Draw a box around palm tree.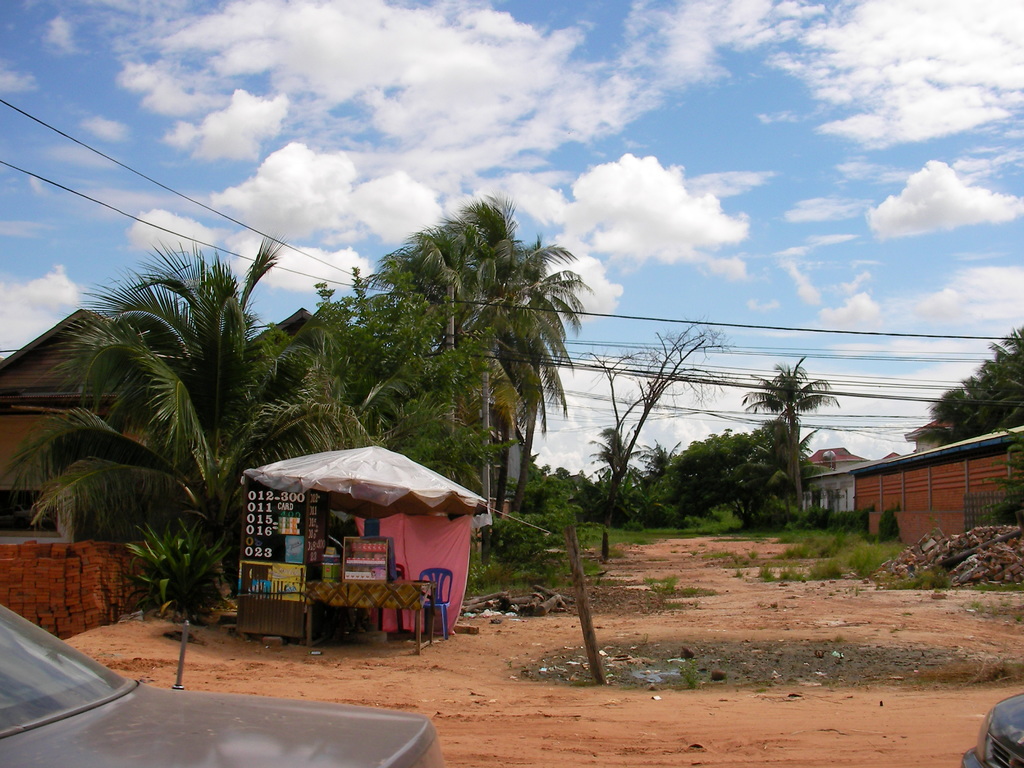
bbox=[49, 259, 305, 632].
